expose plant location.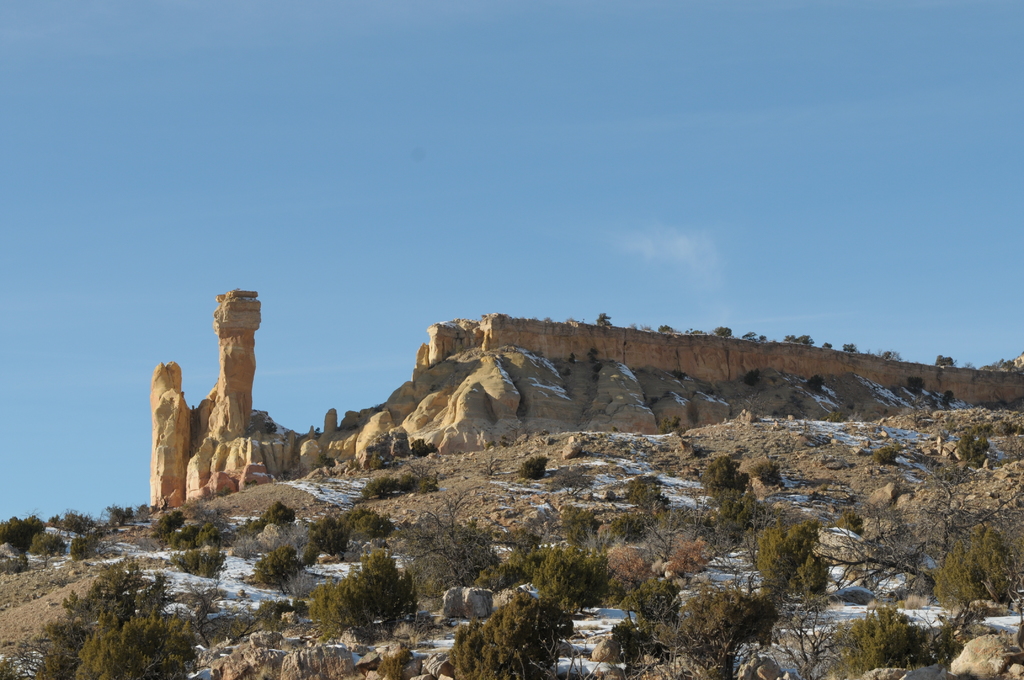
Exposed at 844:341:857:355.
